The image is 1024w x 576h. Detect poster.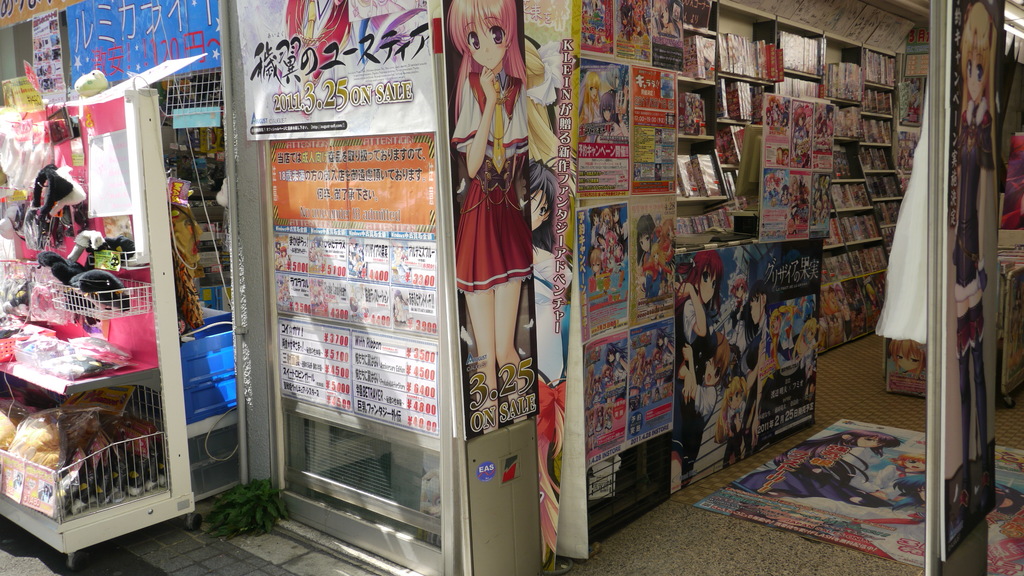
Detection: detection(671, 238, 817, 498).
